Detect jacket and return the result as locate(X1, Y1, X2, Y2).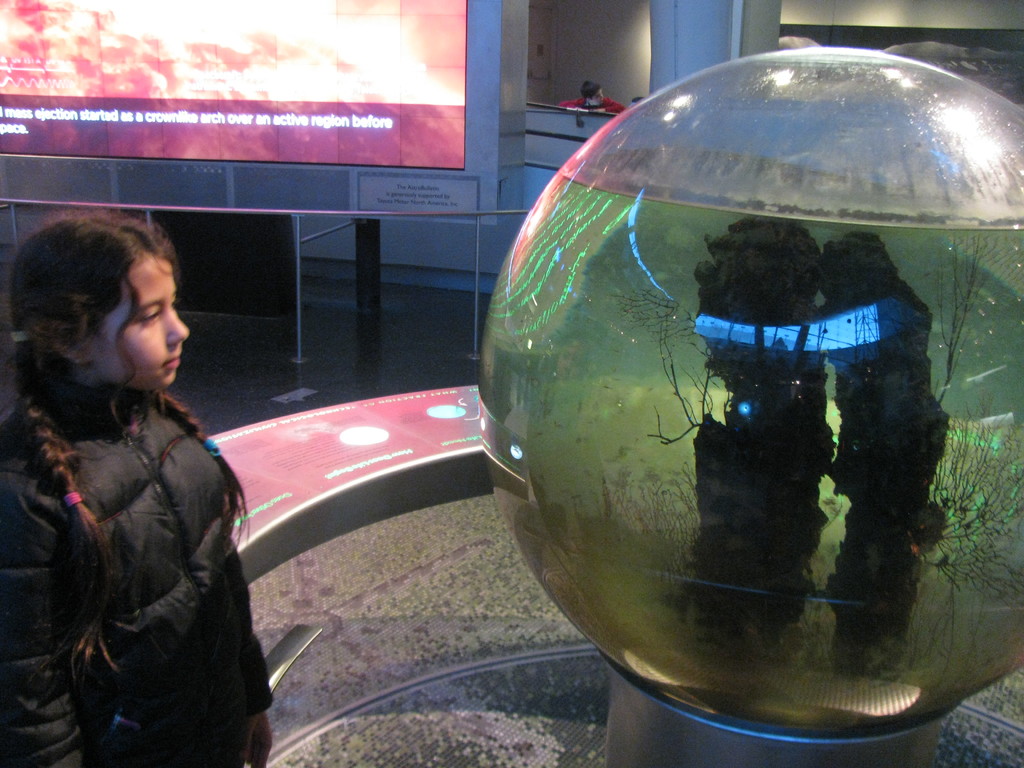
locate(8, 291, 265, 748).
